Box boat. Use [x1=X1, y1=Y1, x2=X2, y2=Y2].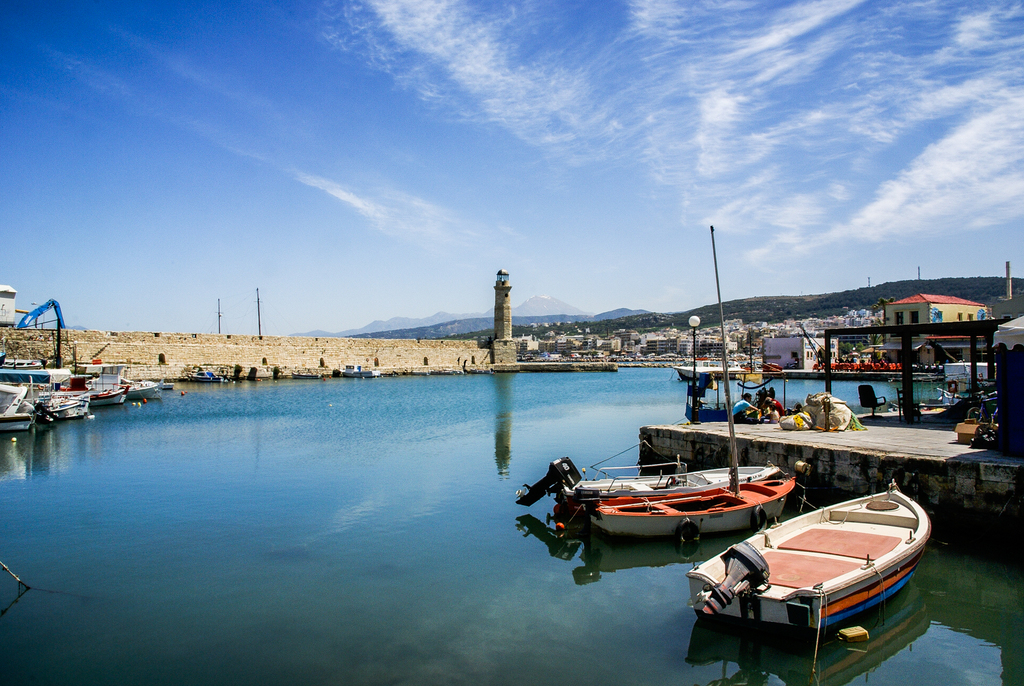
[x1=689, y1=478, x2=930, y2=657].
